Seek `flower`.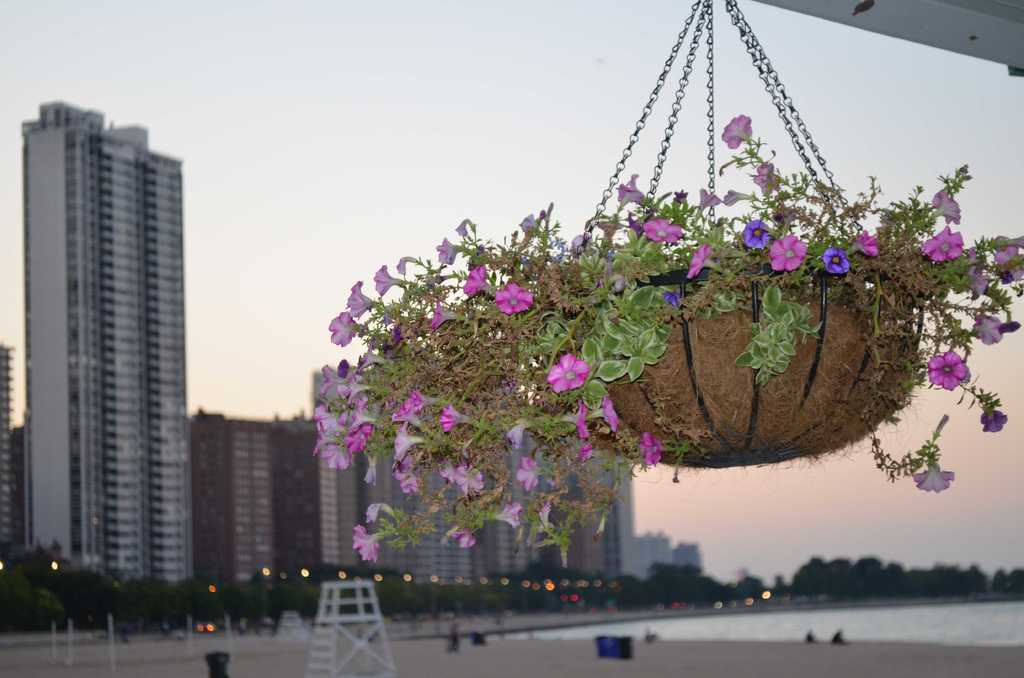
821, 245, 847, 275.
